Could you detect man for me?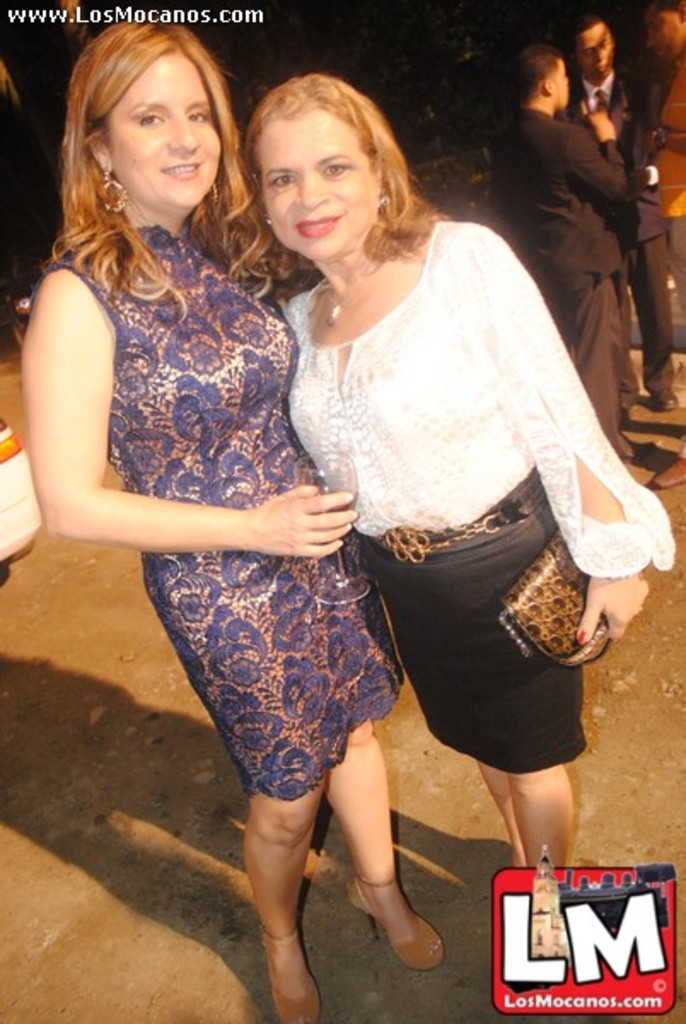
Detection result: [570, 19, 676, 418].
